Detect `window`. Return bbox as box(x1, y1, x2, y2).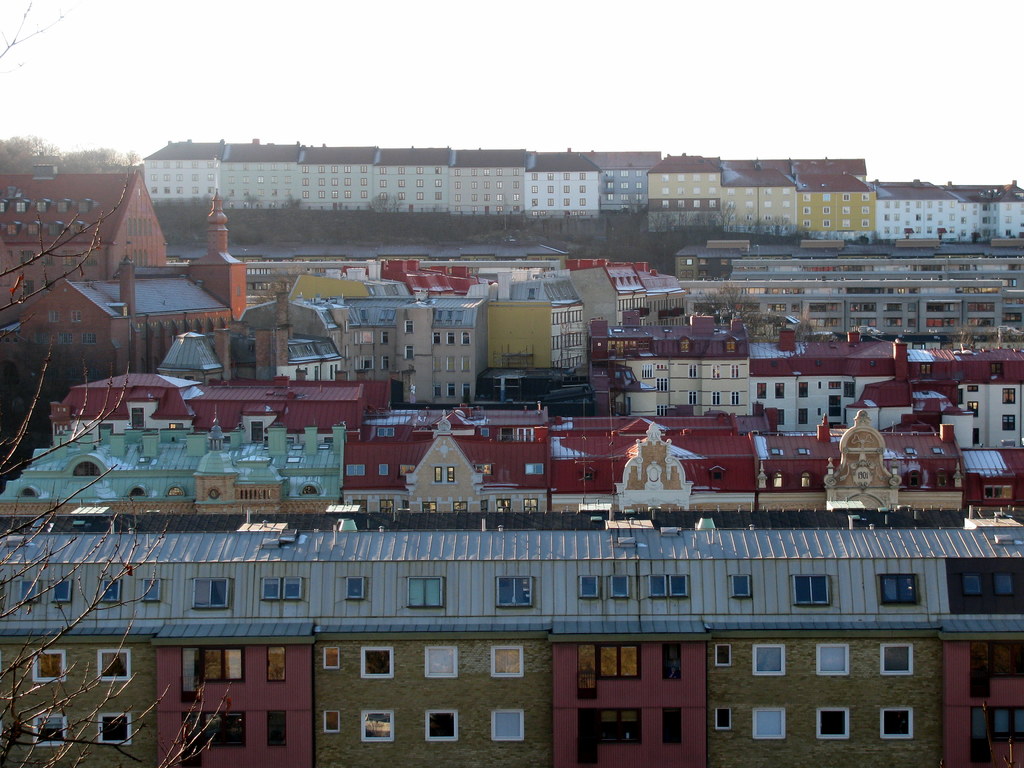
box(799, 381, 807, 397).
